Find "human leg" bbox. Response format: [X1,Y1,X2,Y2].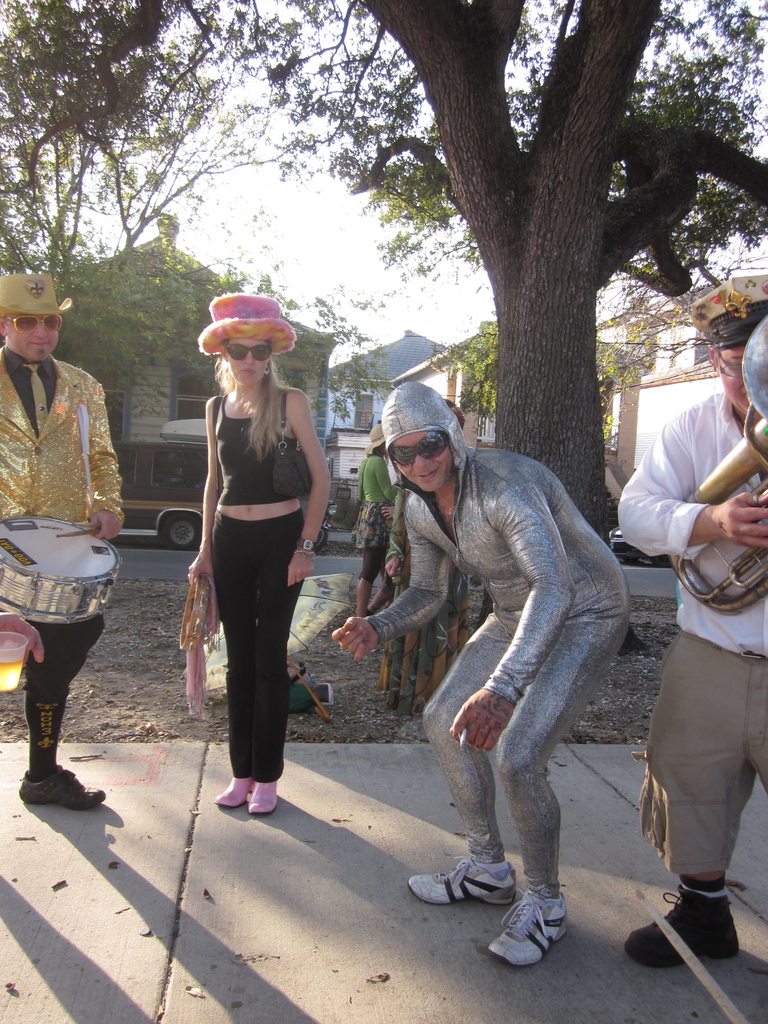
[26,597,111,812].
